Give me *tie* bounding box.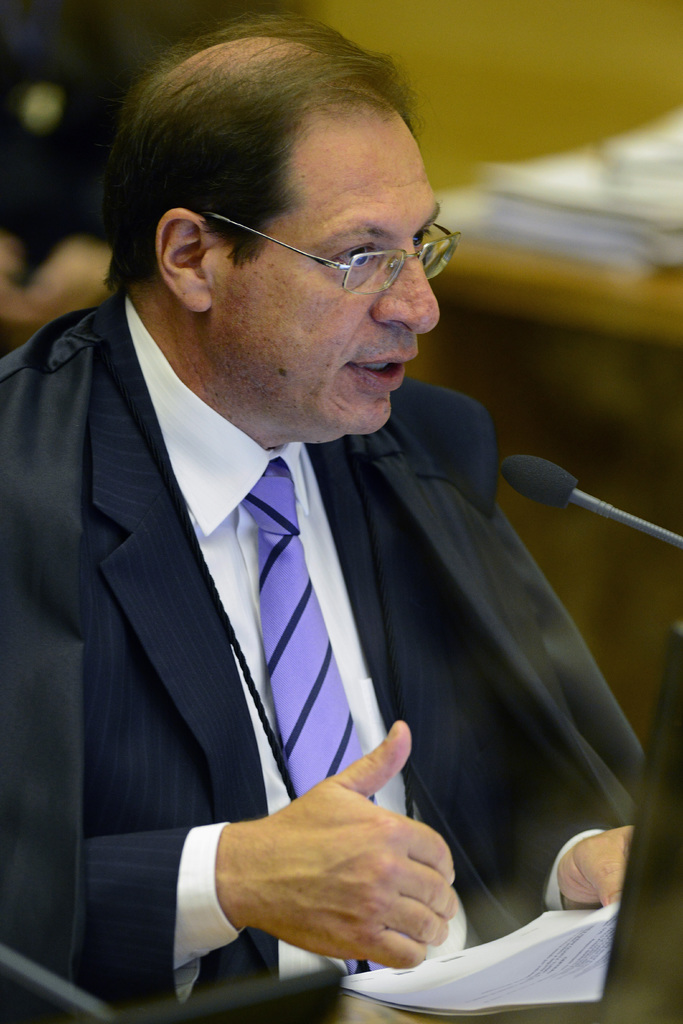
{"x1": 236, "y1": 458, "x2": 379, "y2": 973}.
